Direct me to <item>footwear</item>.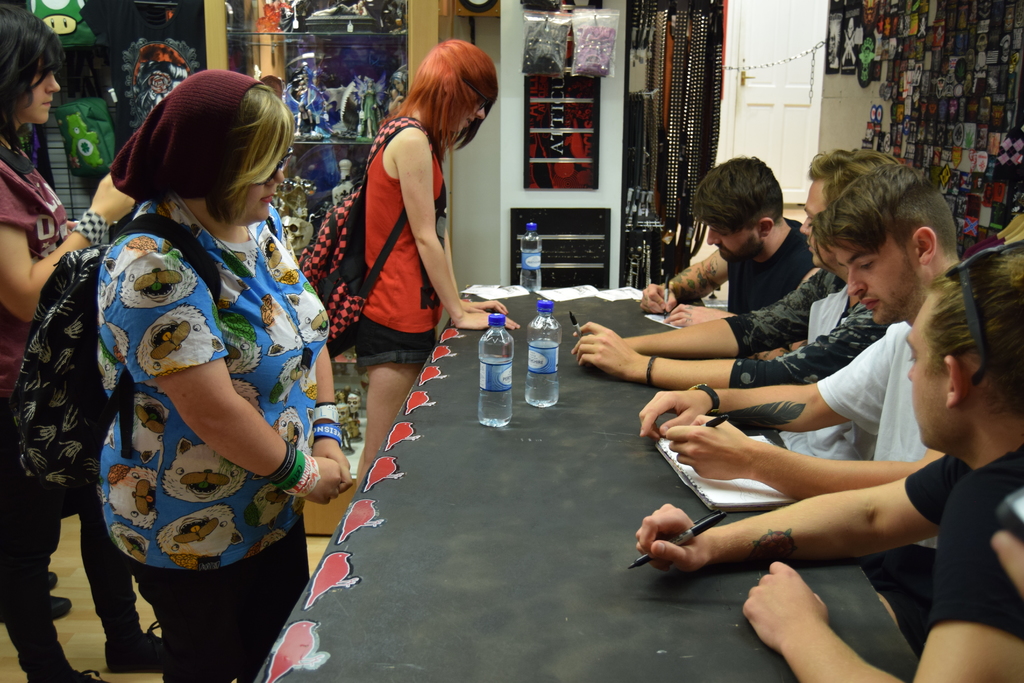
Direction: (102,621,161,671).
